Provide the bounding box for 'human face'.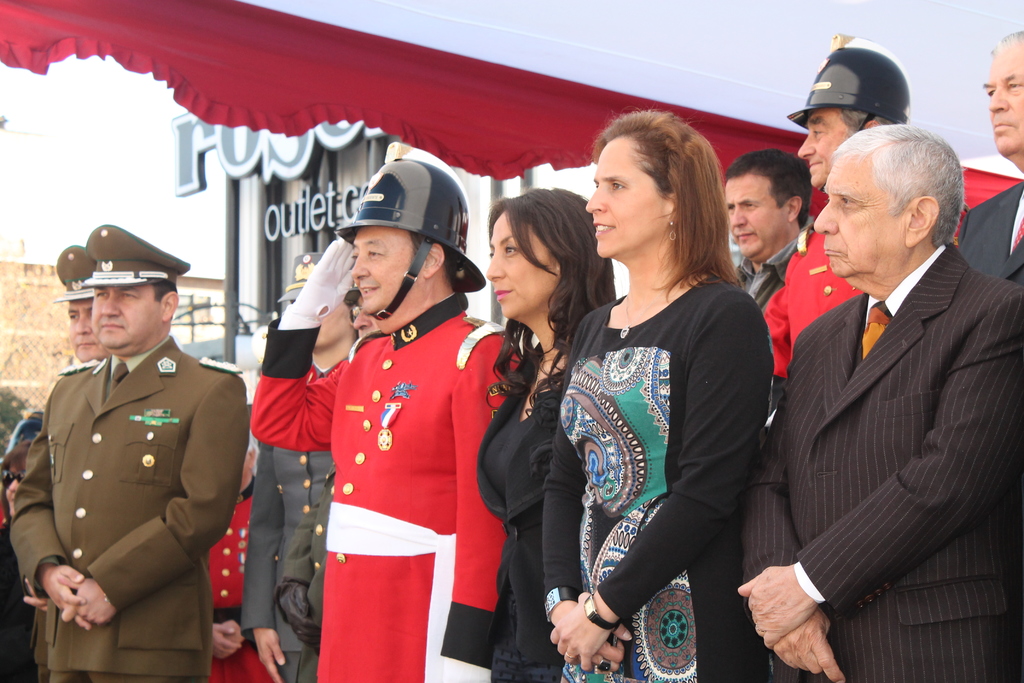
353 231 415 318.
